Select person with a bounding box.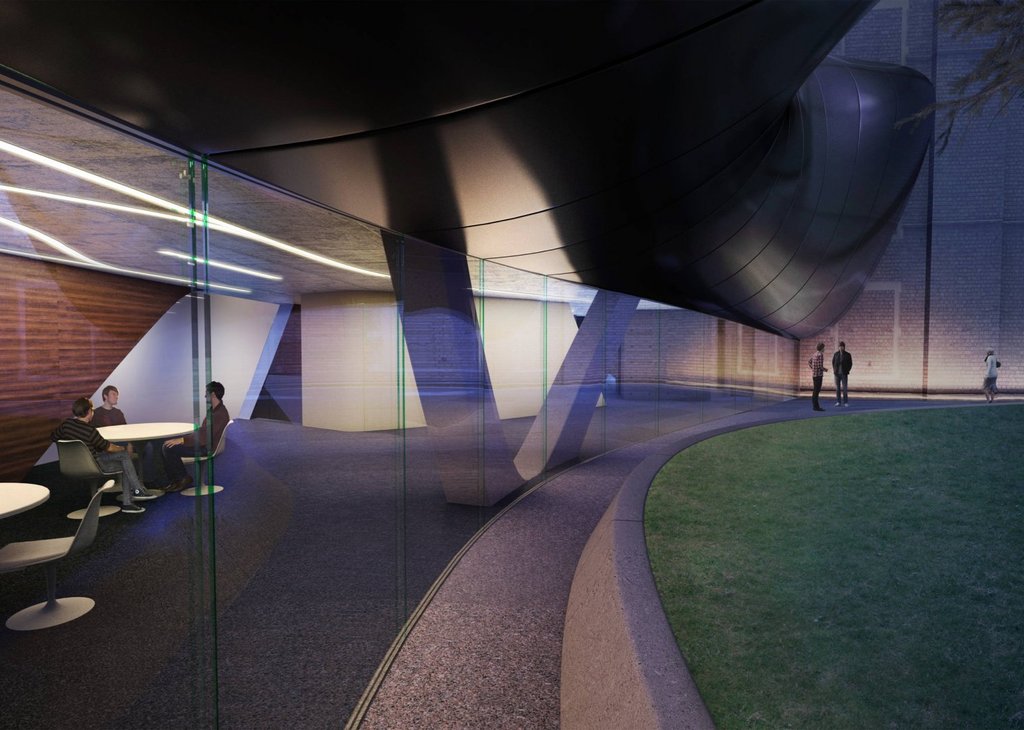
<bbox>51, 397, 157, 512</bbox>.
